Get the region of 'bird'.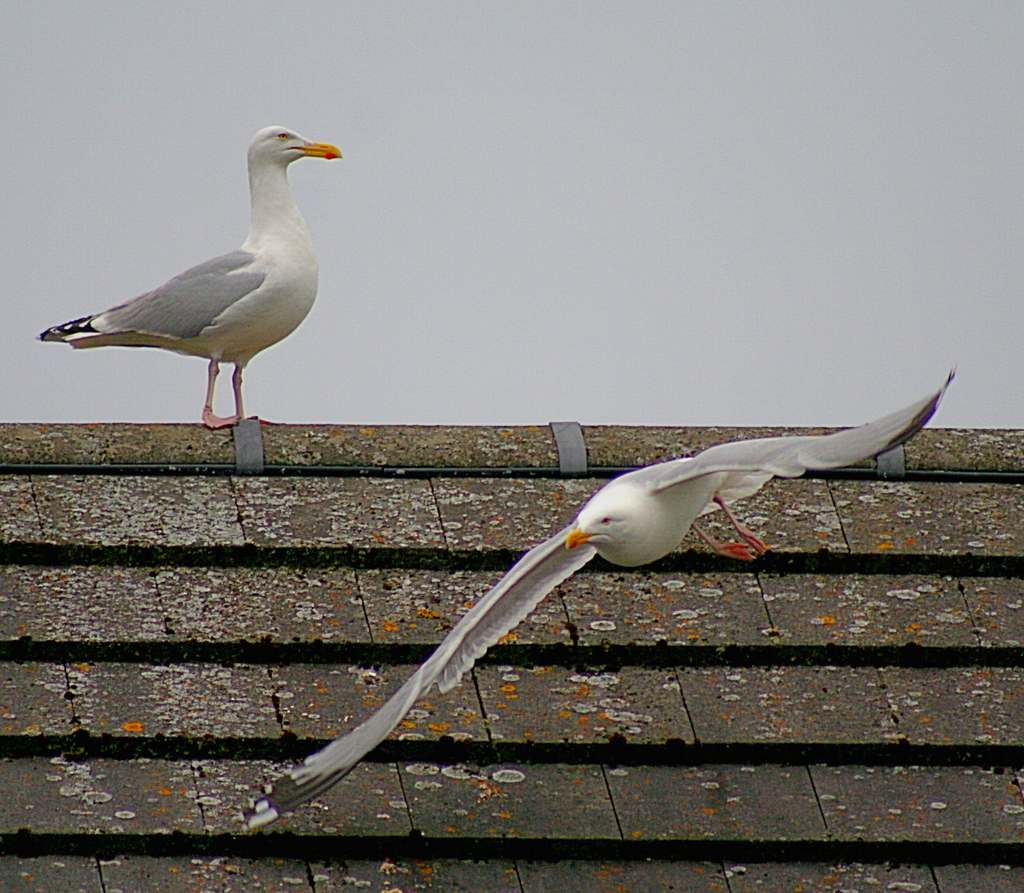
[44,125,347,422].
